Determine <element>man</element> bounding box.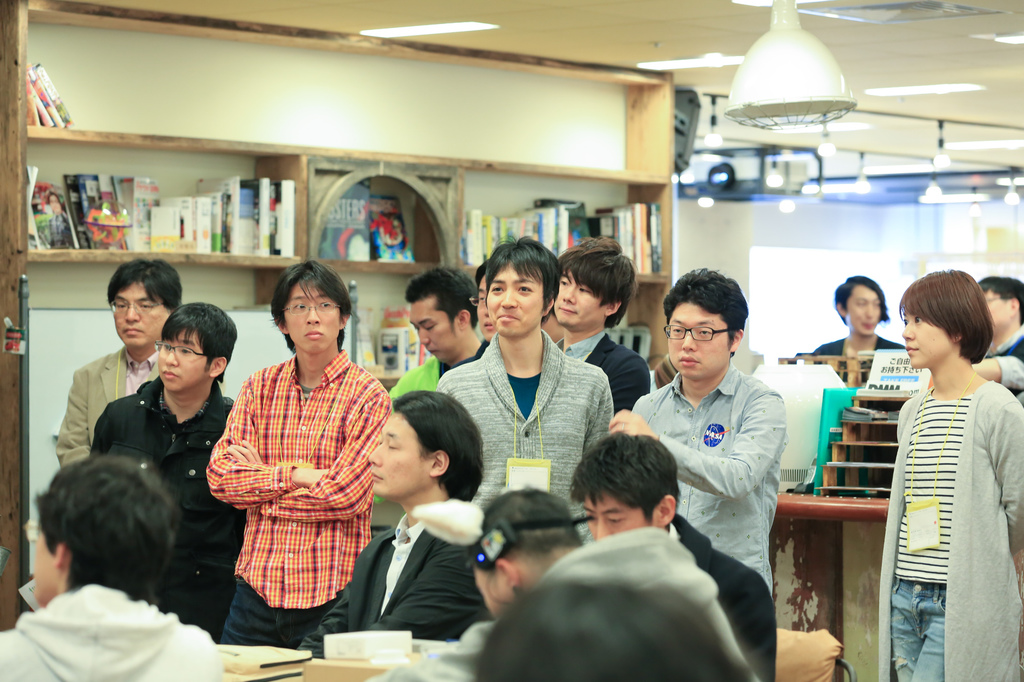
Determined: rect(972, 270, 1023, 401).
